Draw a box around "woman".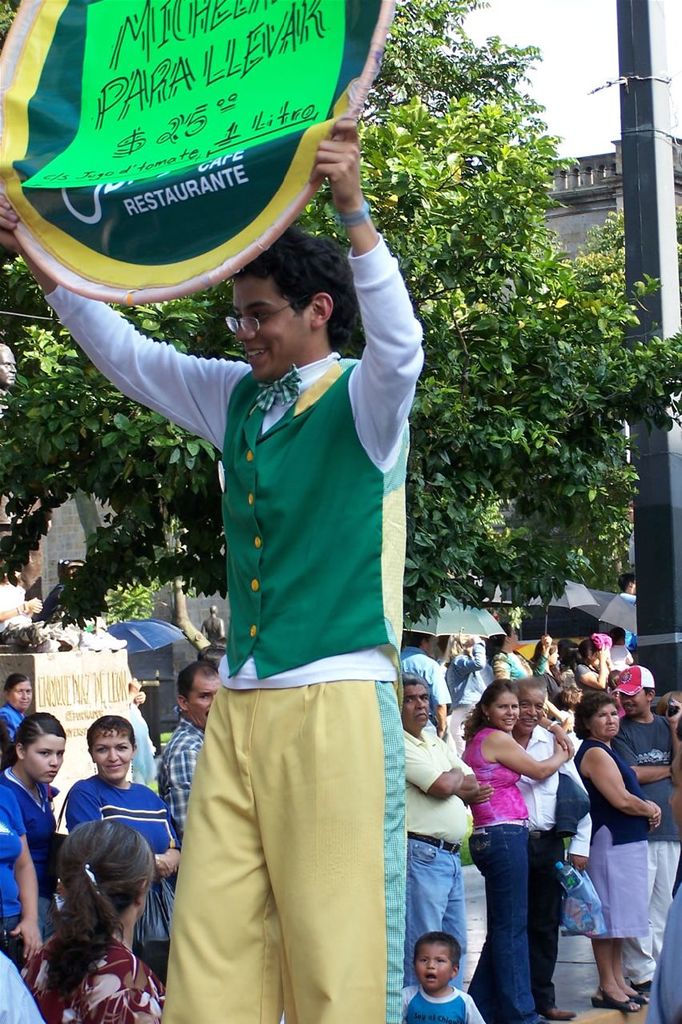
[573, 683, 661, 1014].
